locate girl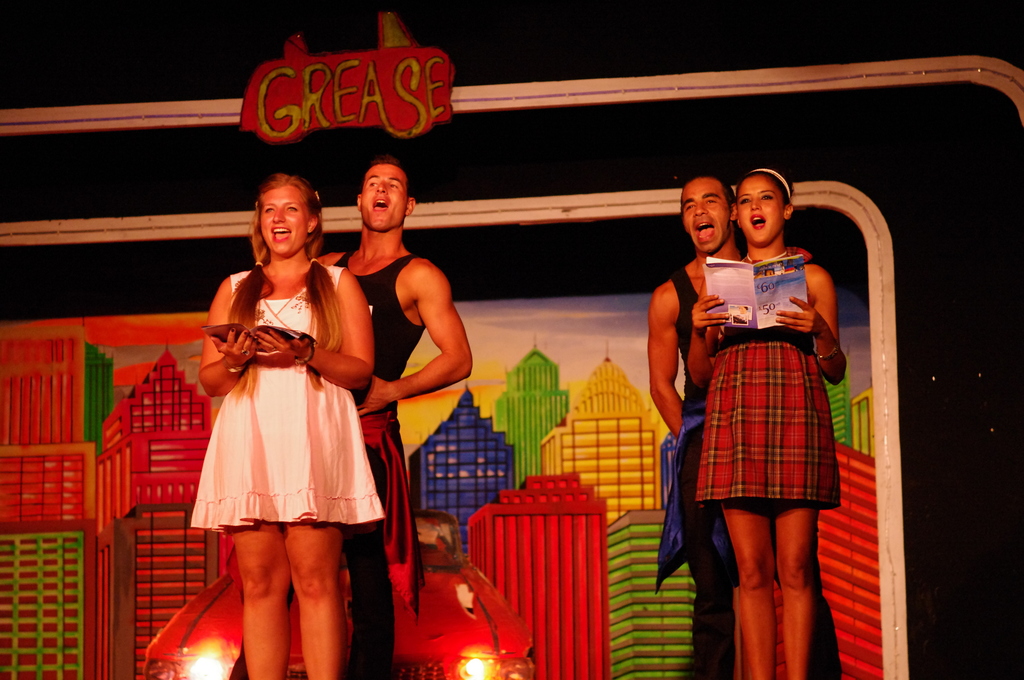
box(192, 172, 376, 679)
